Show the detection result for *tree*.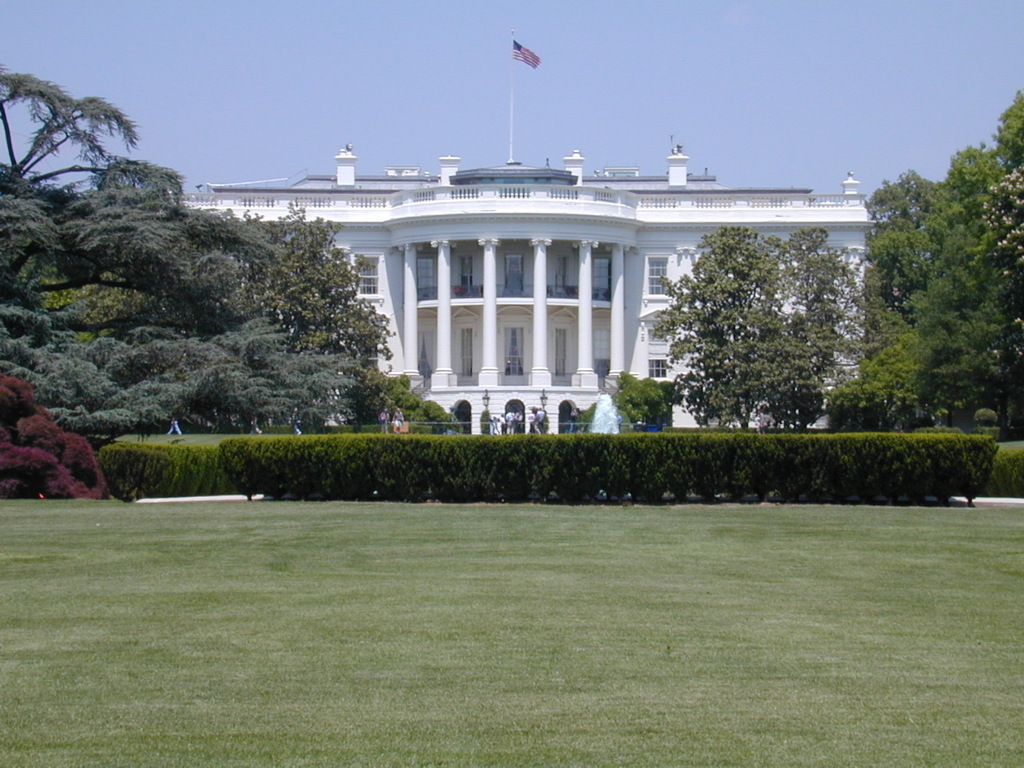
bbox(641, 205, 882, 438).
